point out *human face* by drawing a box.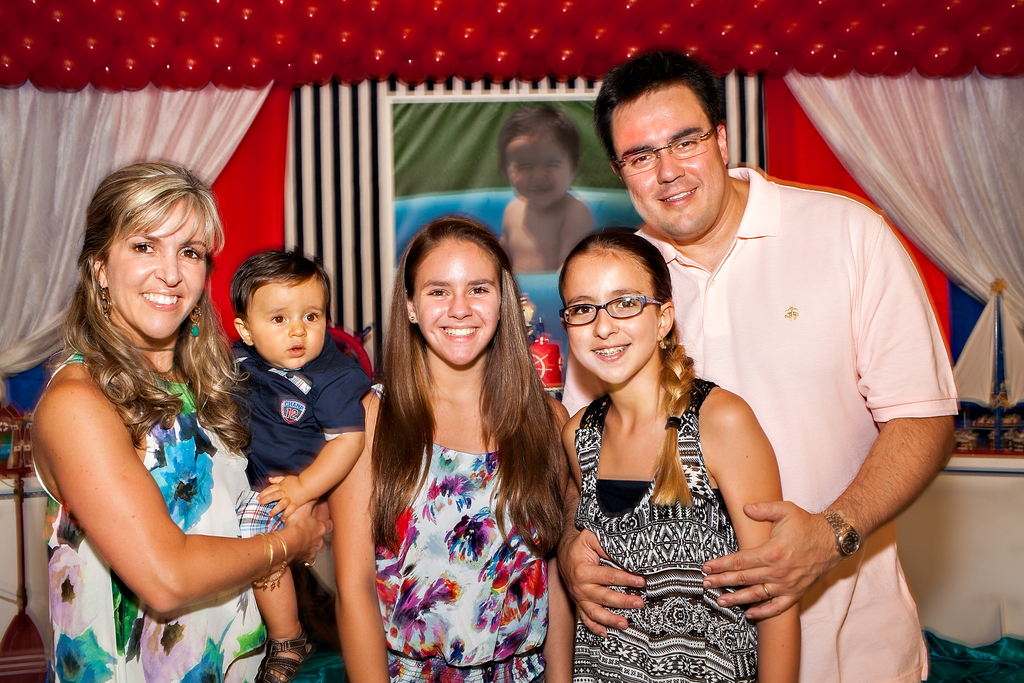
558:242:658:386.
